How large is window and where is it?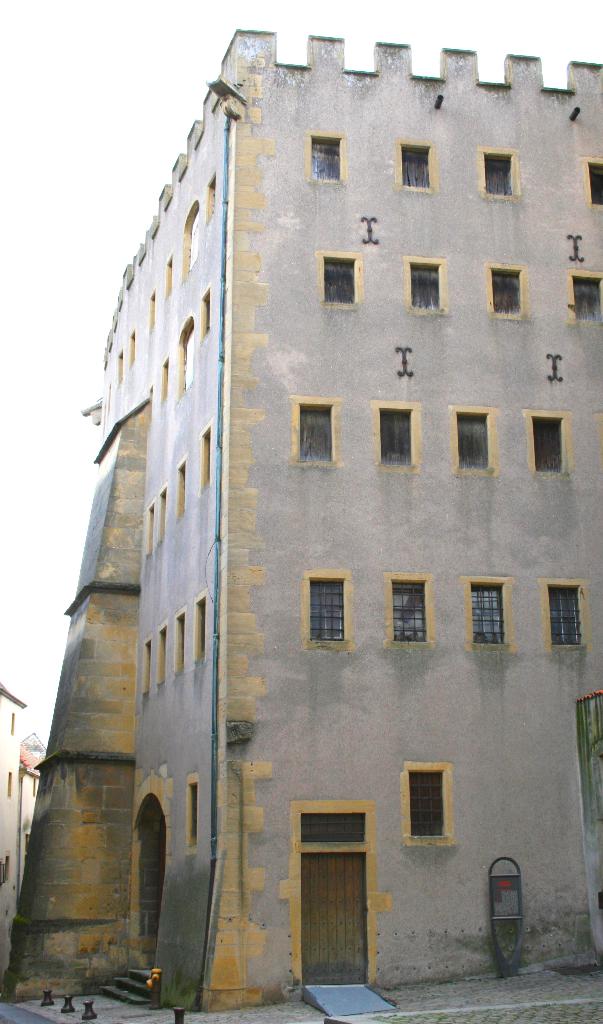
Bounding box: bbox=[409, 767, 444, 845].
